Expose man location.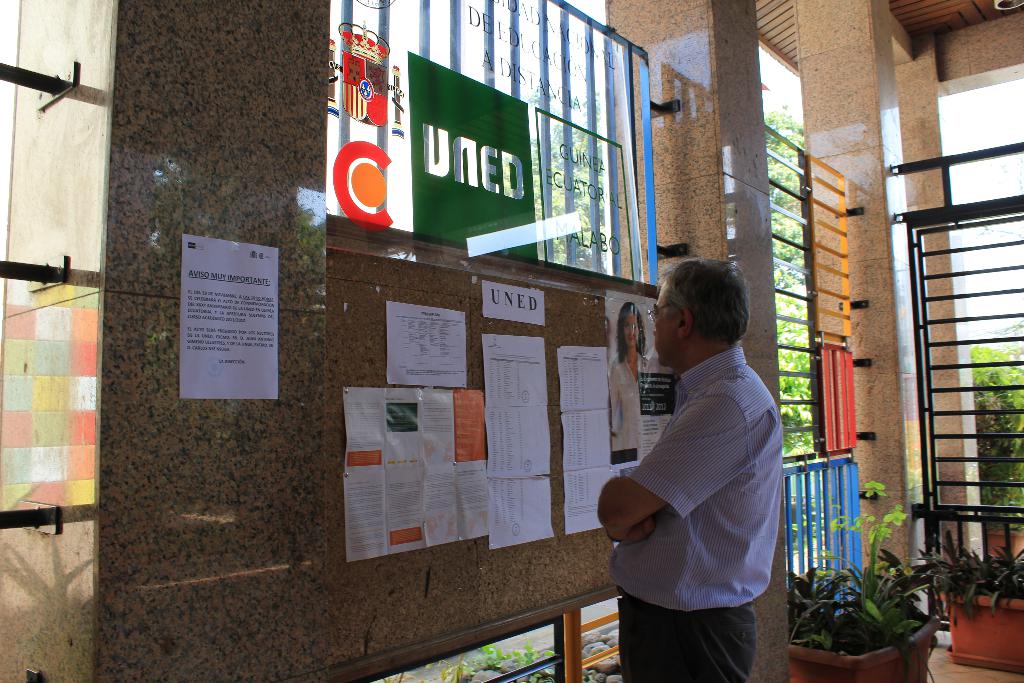
Exposed at [589,258,780,682].
